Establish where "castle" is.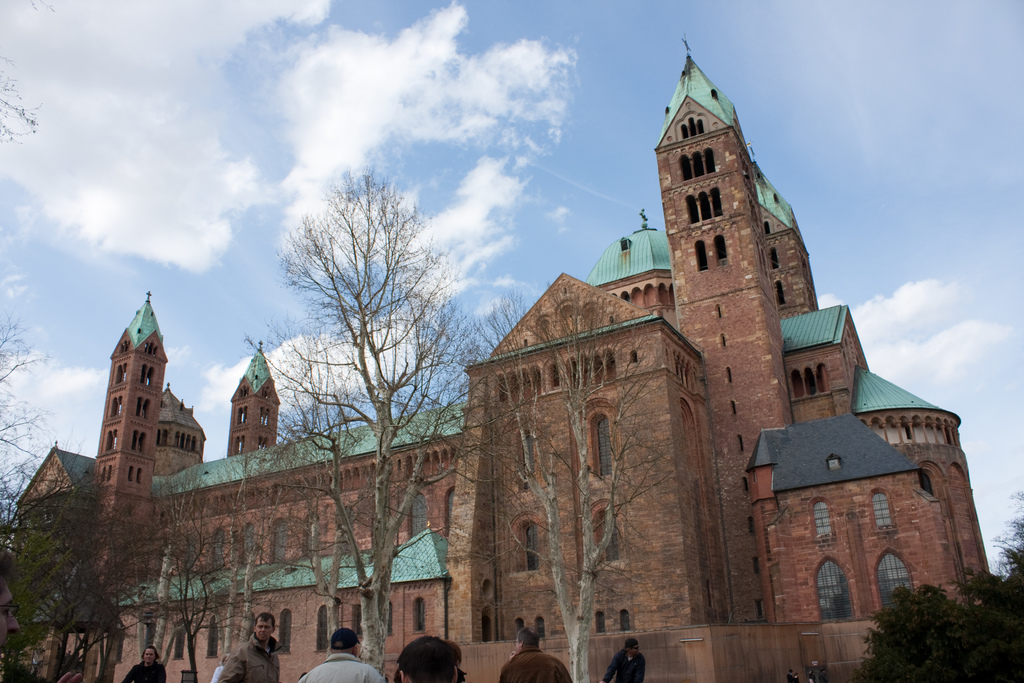
Established at [0,44,982,682].
